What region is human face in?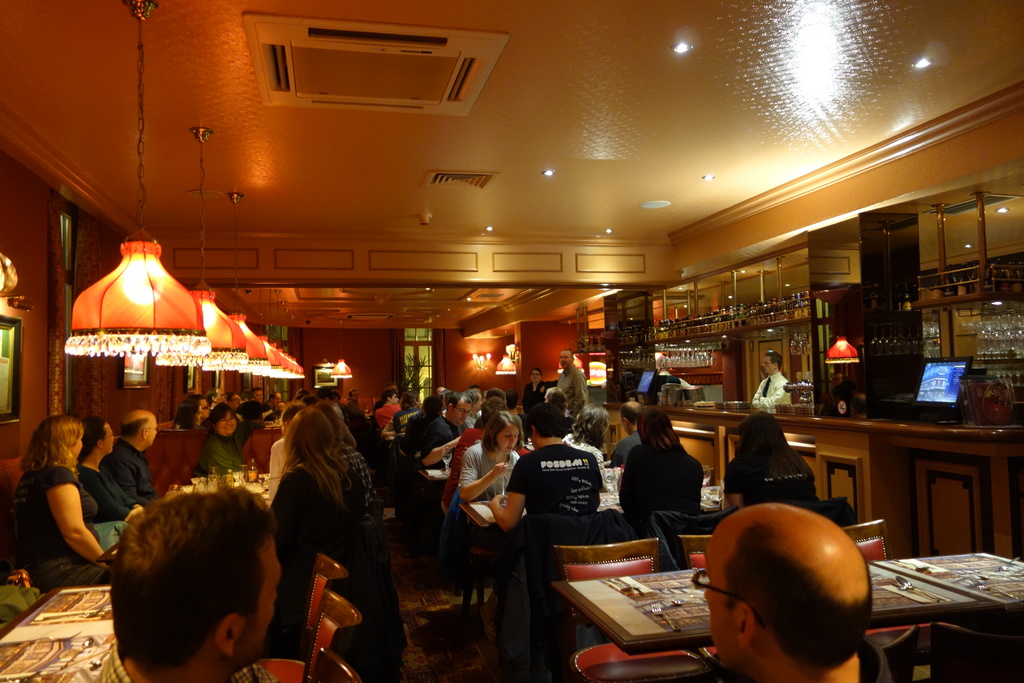
Rect(222, 410, 235, 434).
